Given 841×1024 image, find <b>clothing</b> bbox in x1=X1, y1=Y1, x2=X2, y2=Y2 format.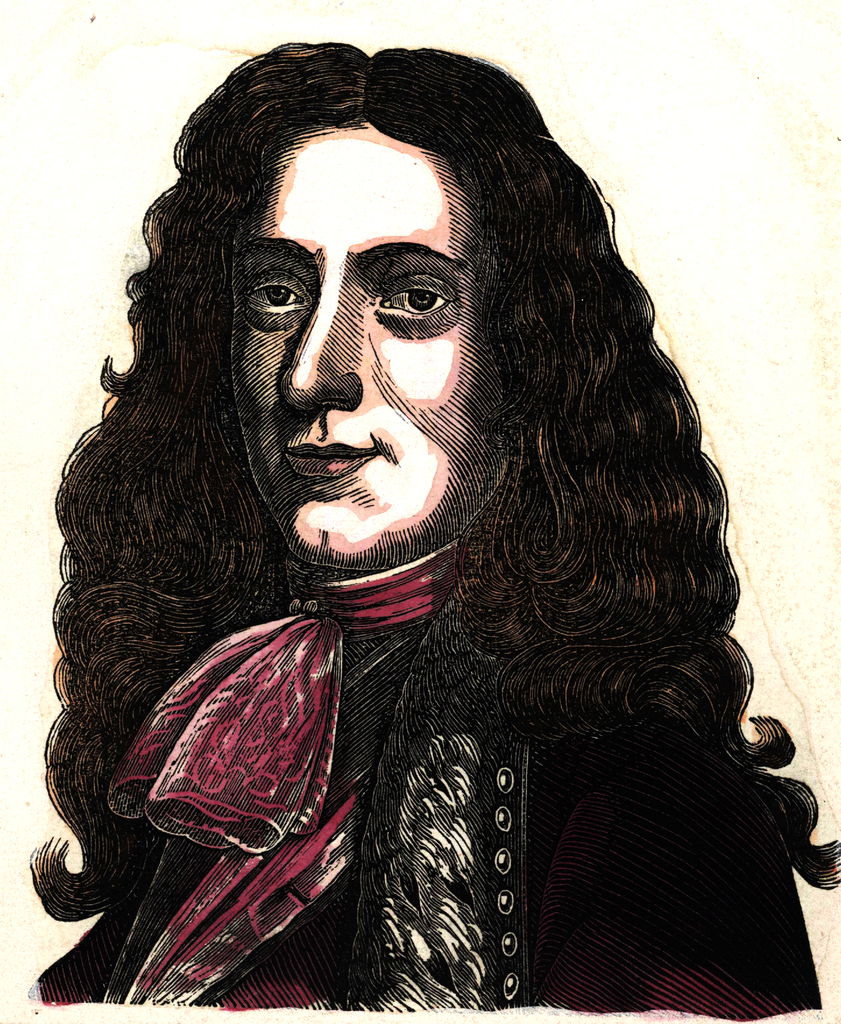
x1=5, y1=533, x2=826, y2=1019.
